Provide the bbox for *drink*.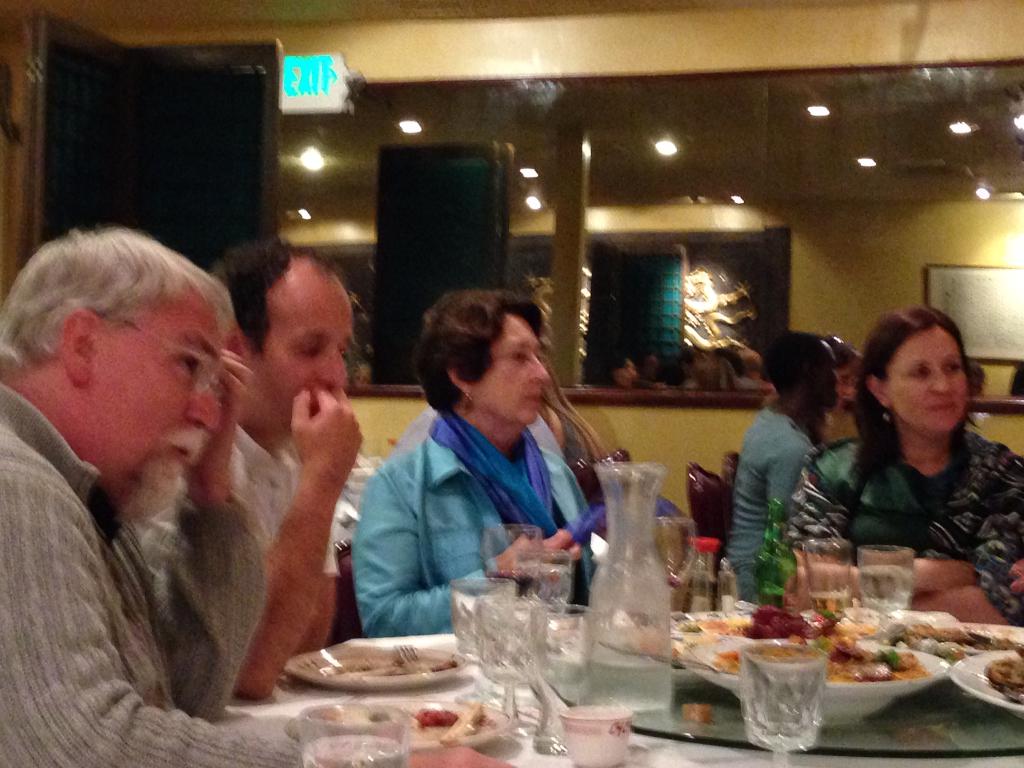
detection(728, 626, 844, 755).
